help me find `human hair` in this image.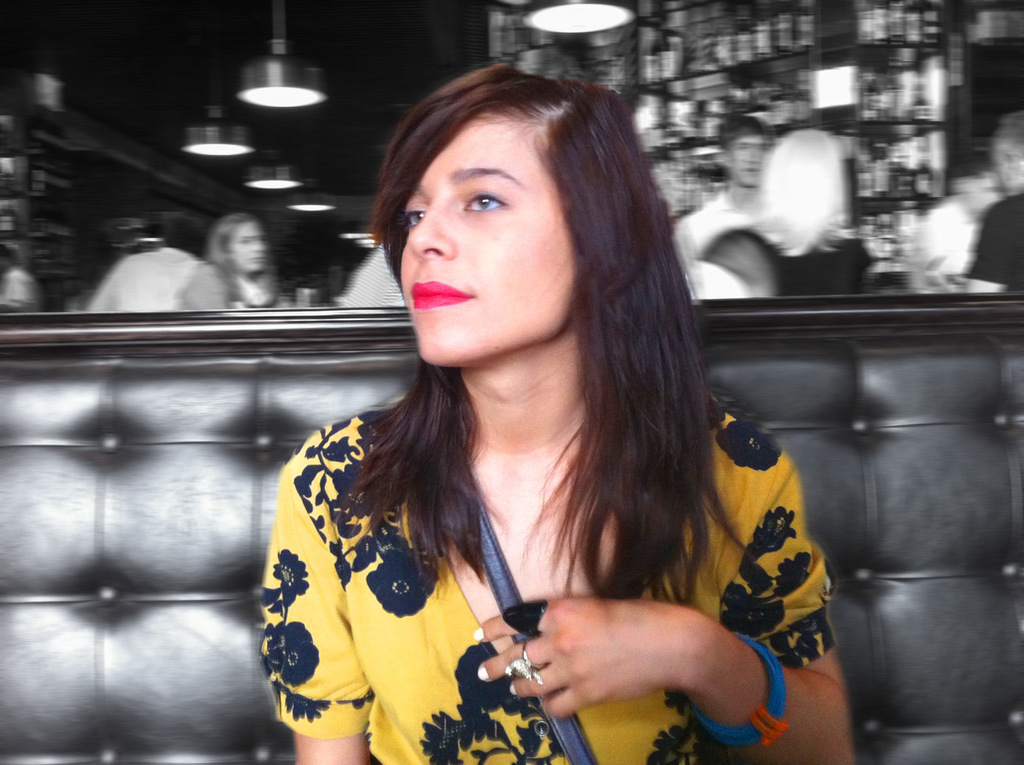
Found it: 204/207/262/270.
